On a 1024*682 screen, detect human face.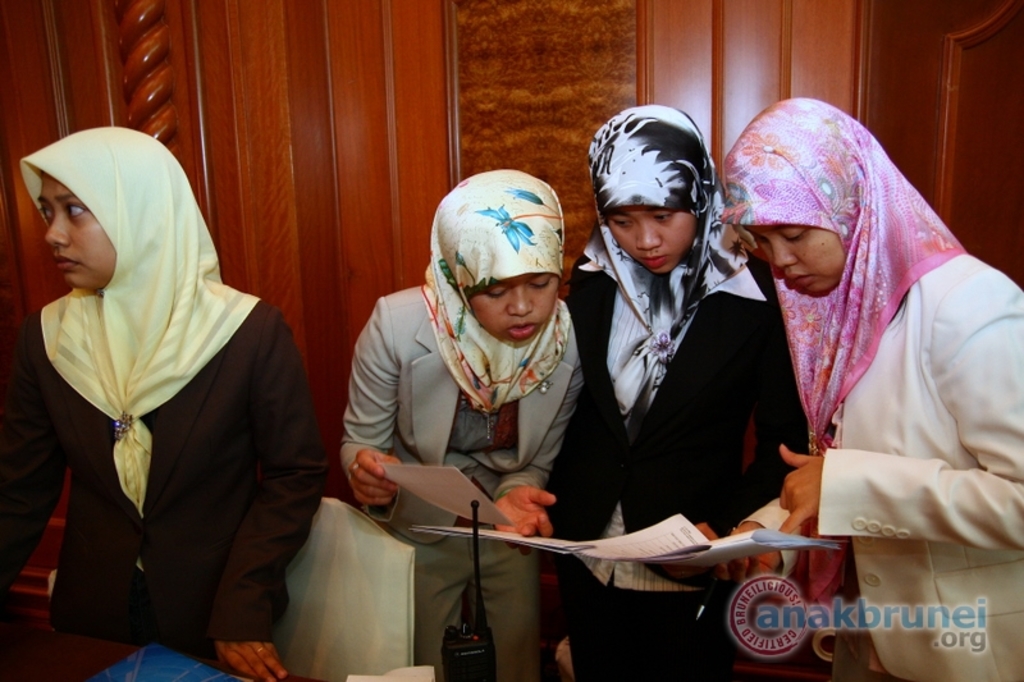
bbox(37, 174, 119, 290).
